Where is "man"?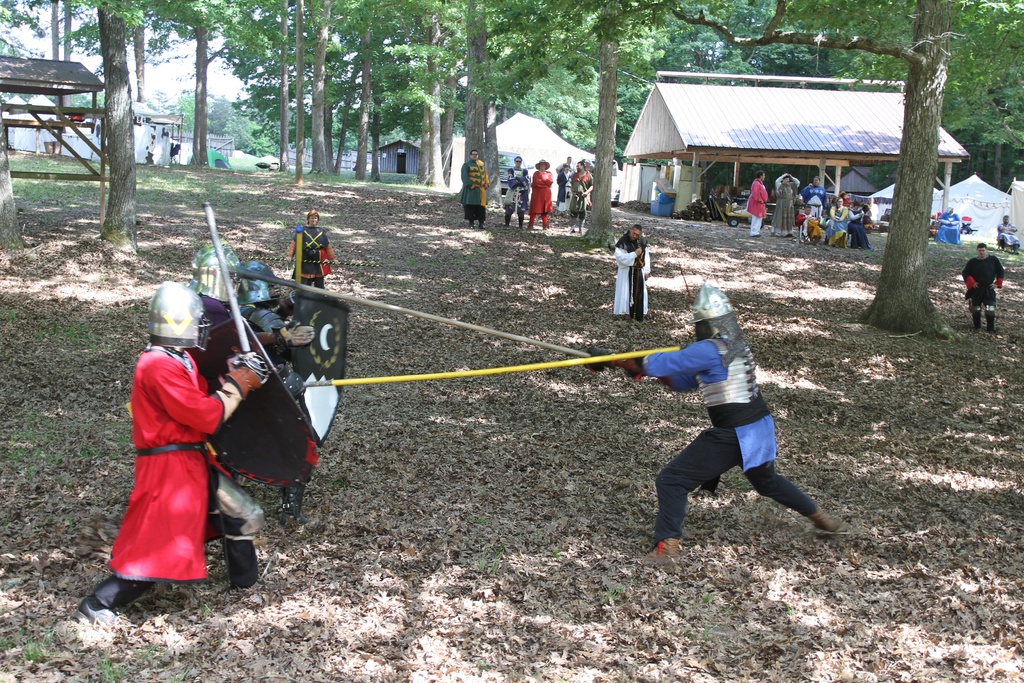
795,201,822,243.
